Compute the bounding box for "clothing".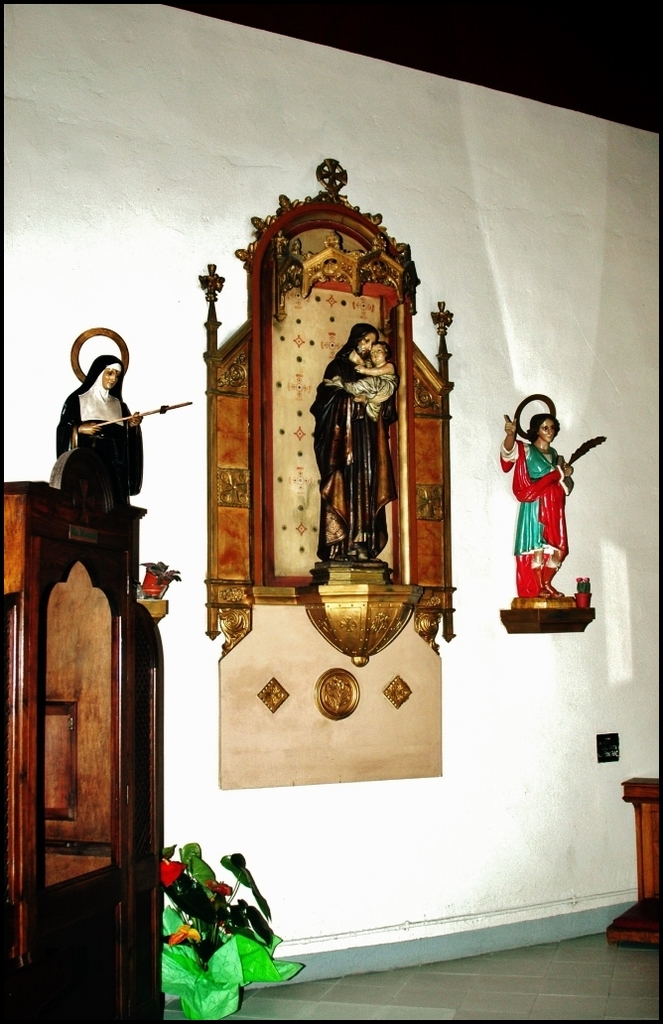
bbox=[304, 341, 407, 562].
